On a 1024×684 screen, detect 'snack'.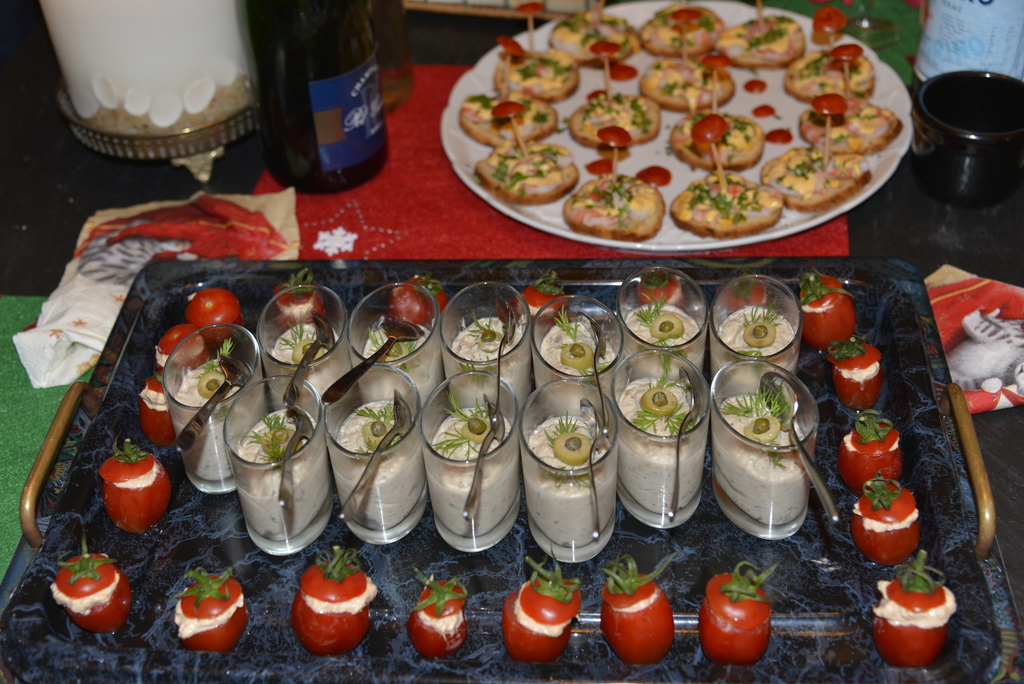
crop(624, 308, 705, 391).
